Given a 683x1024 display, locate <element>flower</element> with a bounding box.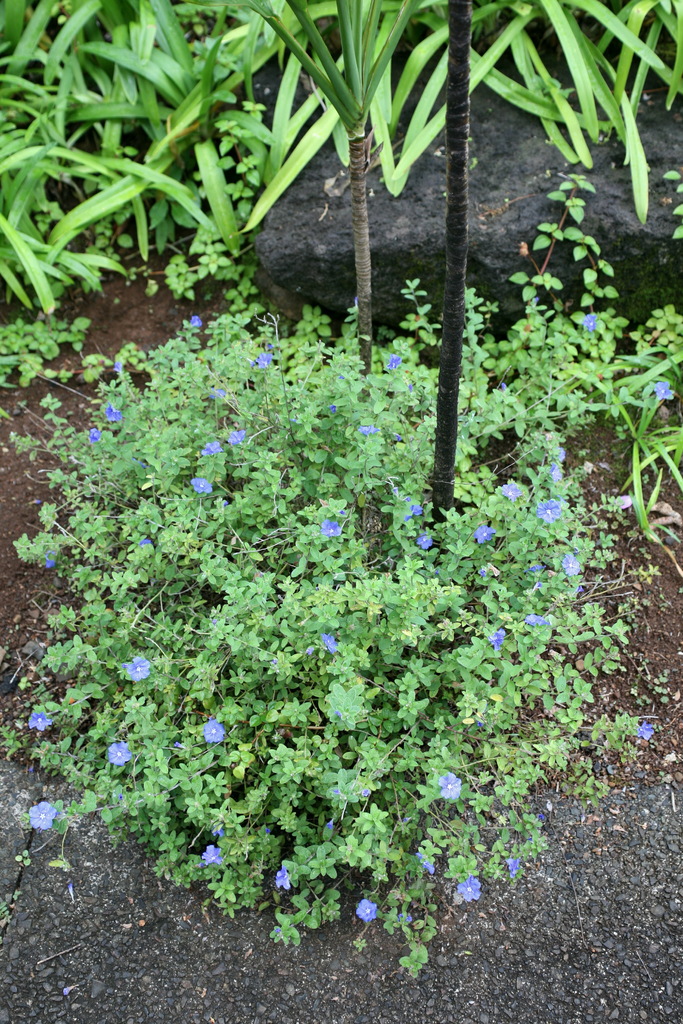
Located: crop(186, 309, 201, 330).
